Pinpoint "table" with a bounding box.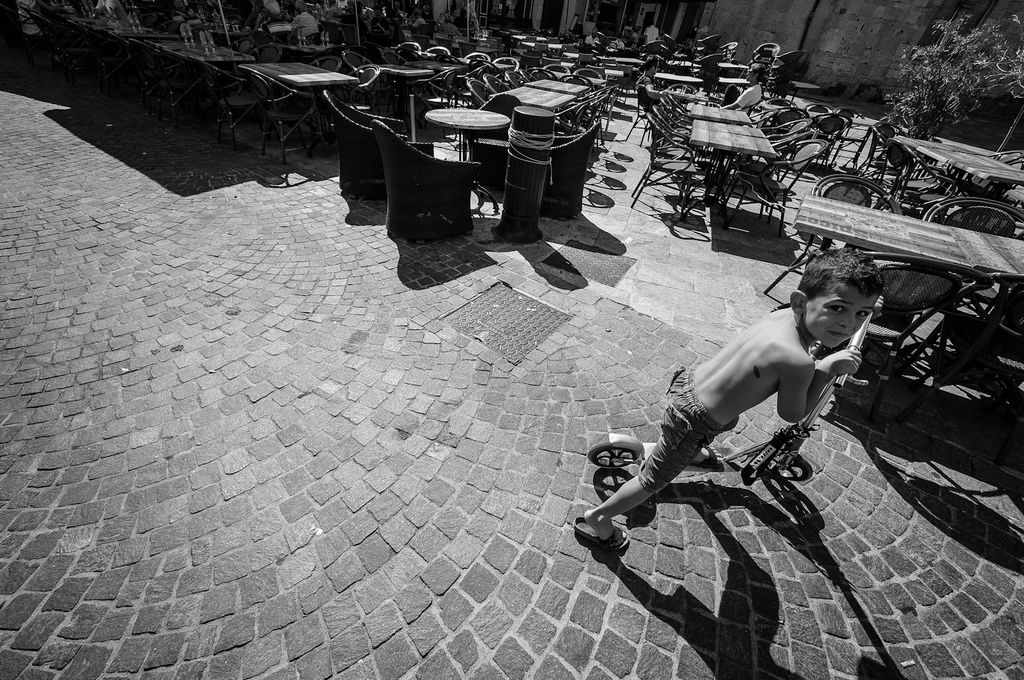
895/136/1023/199.
